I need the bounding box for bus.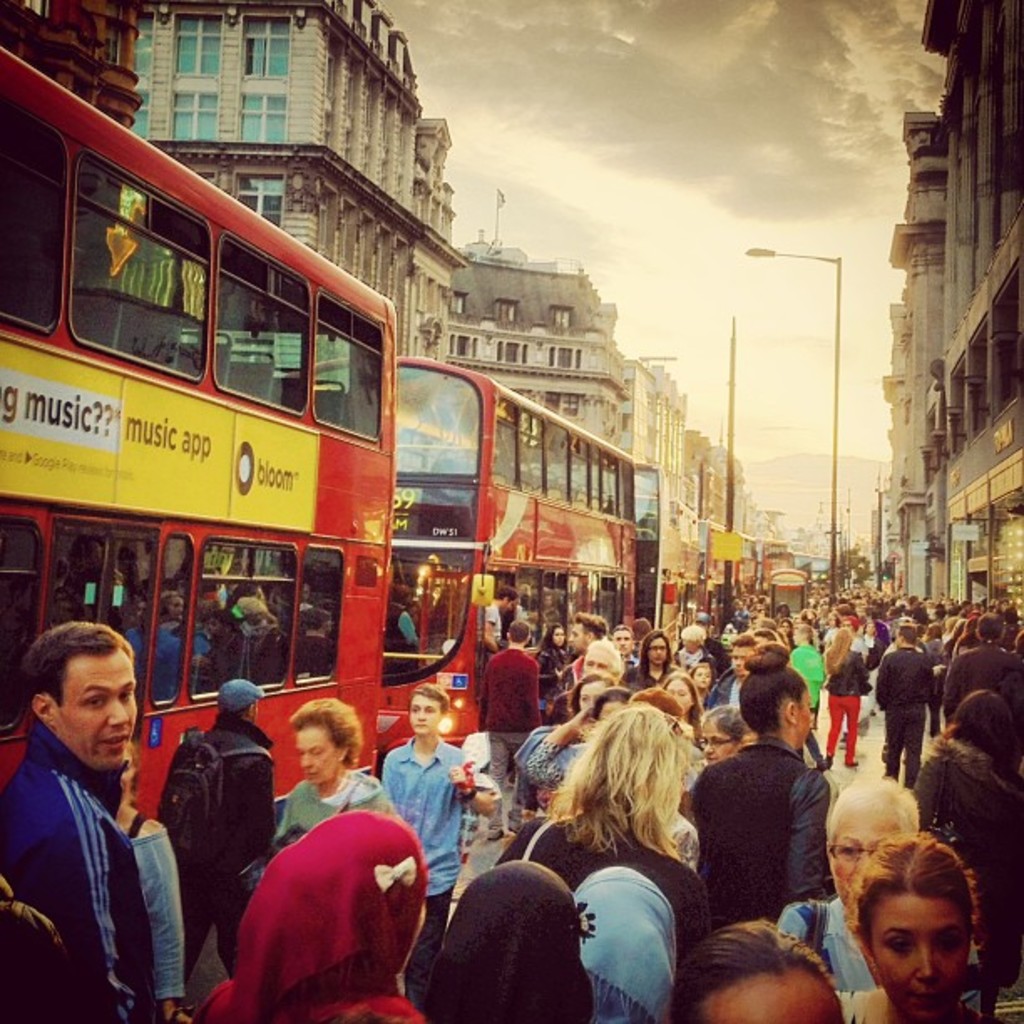
Here it is: box=[624, 453, 706, 648].
